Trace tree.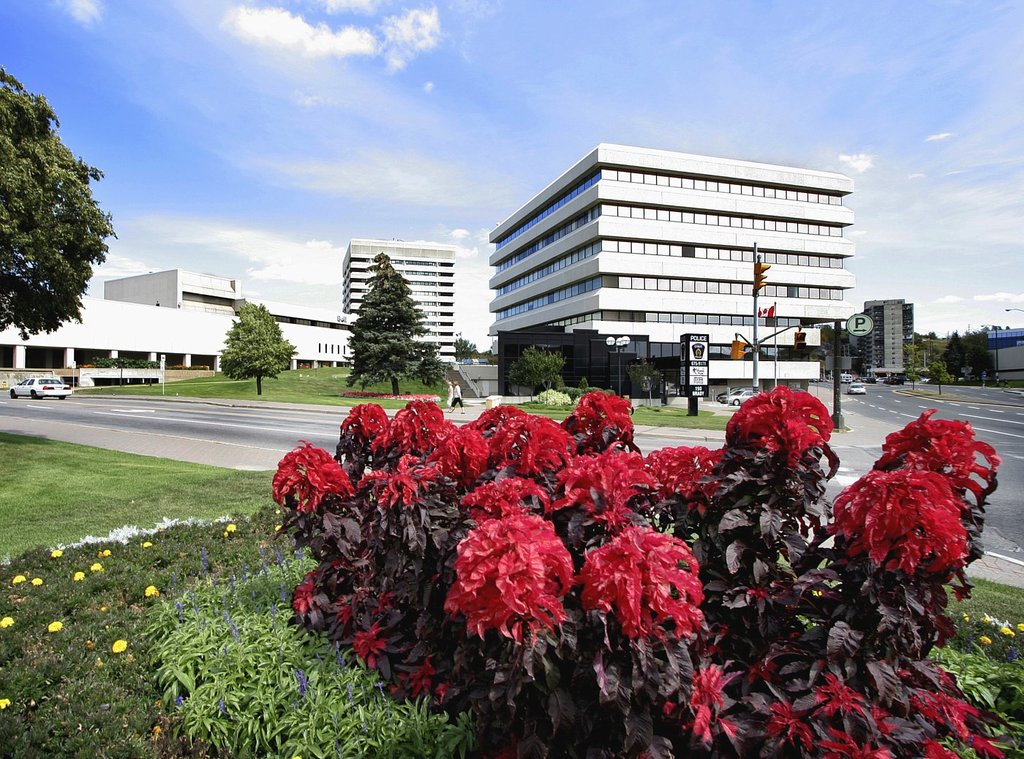
Traced to <bbox>941, 330, 967, 384</bbox>.
